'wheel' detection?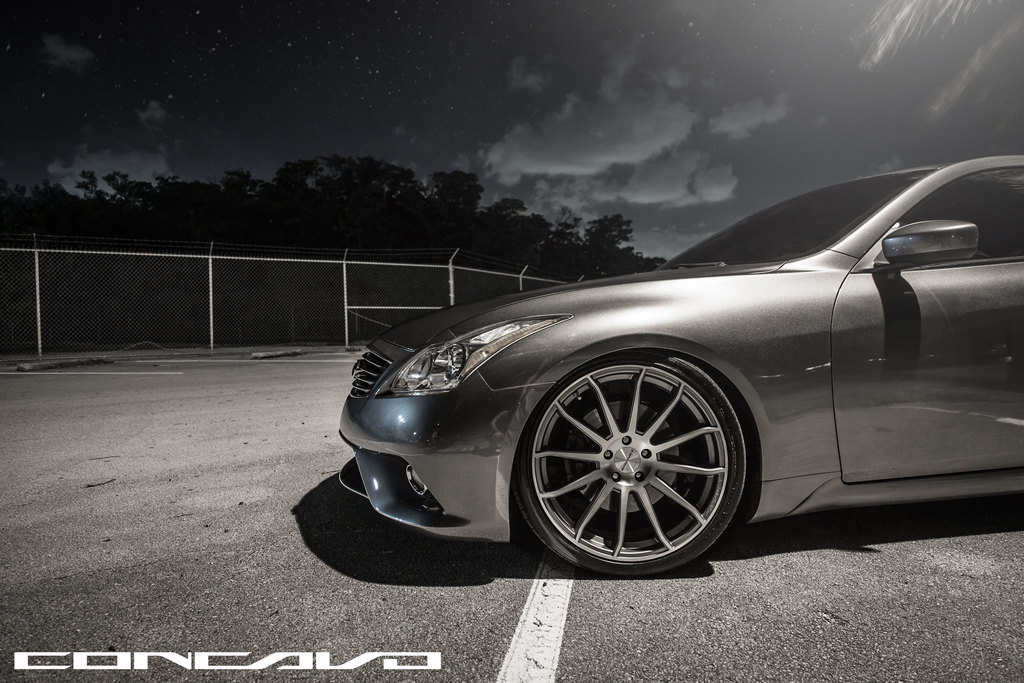
[left=507, top=345, right=753, bottom=578]
